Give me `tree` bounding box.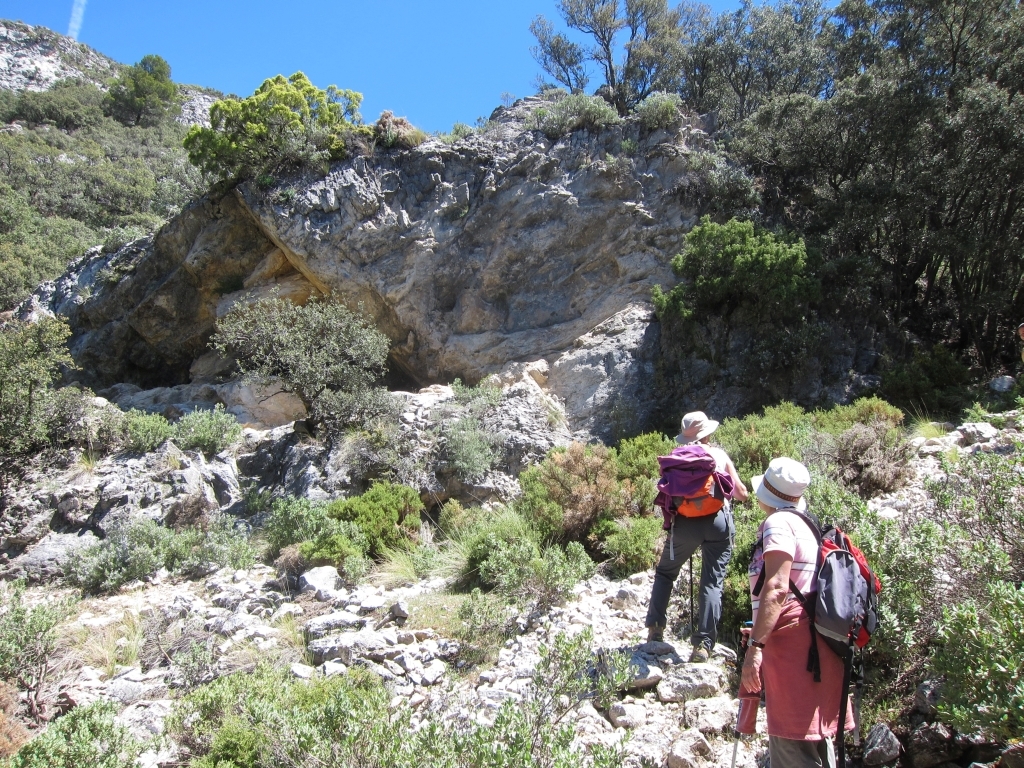
(left=214, top=281, right=421, bottom=437).
